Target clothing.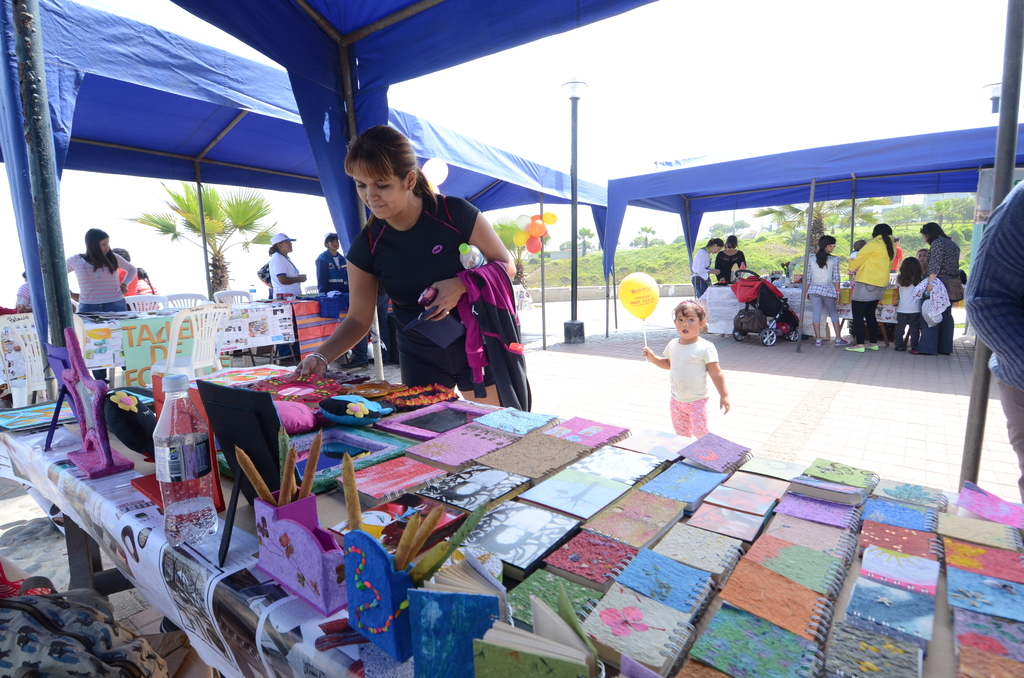
Target region: x1=268, y1=250, x2=305, y2=357.
